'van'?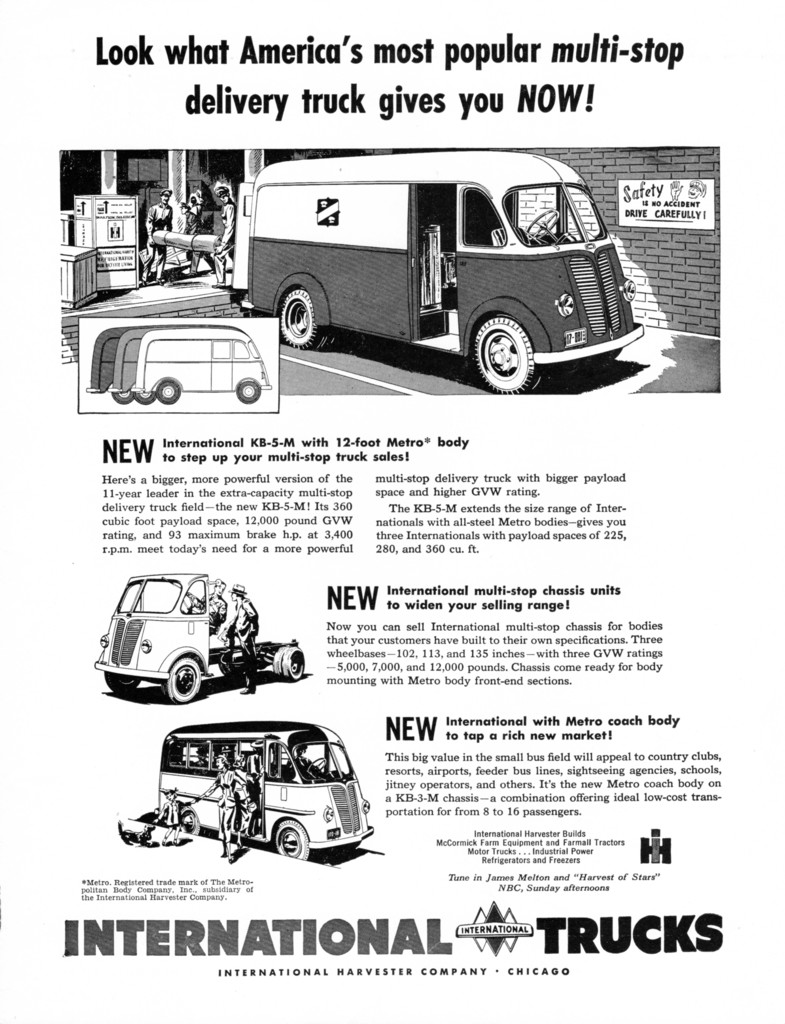
[x1=241, y1=143, x2=644, y2=396]
